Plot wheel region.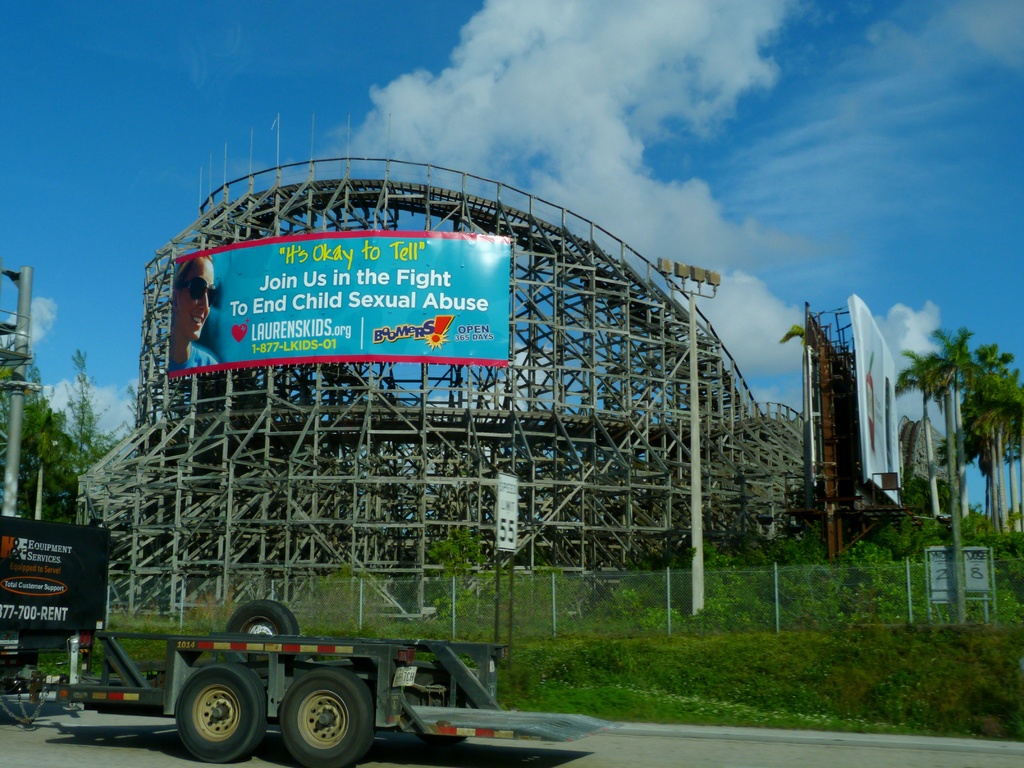
Plotted at 417,732,469,746.
